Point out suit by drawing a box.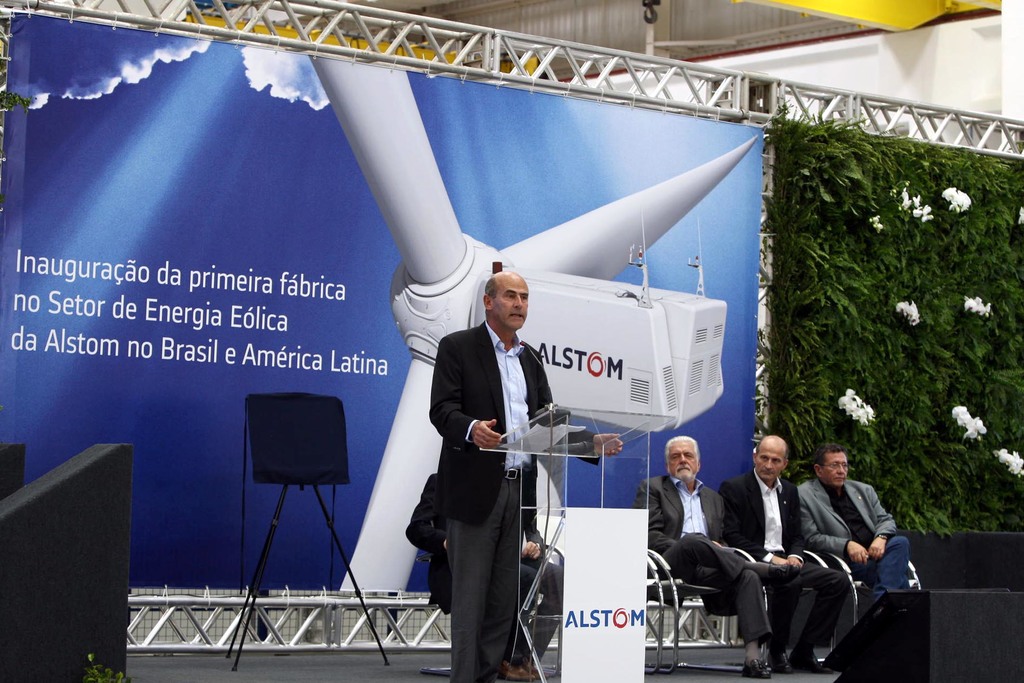
bbox=[795, 477, 896, 570].
